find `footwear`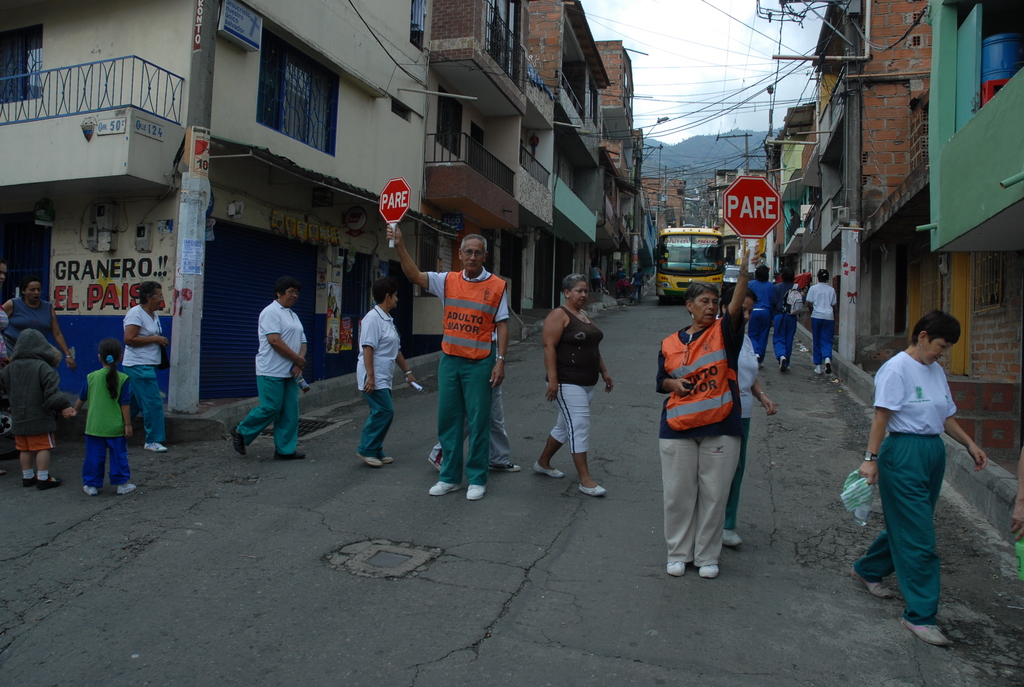
l=578, t=485, r=608, b=496
